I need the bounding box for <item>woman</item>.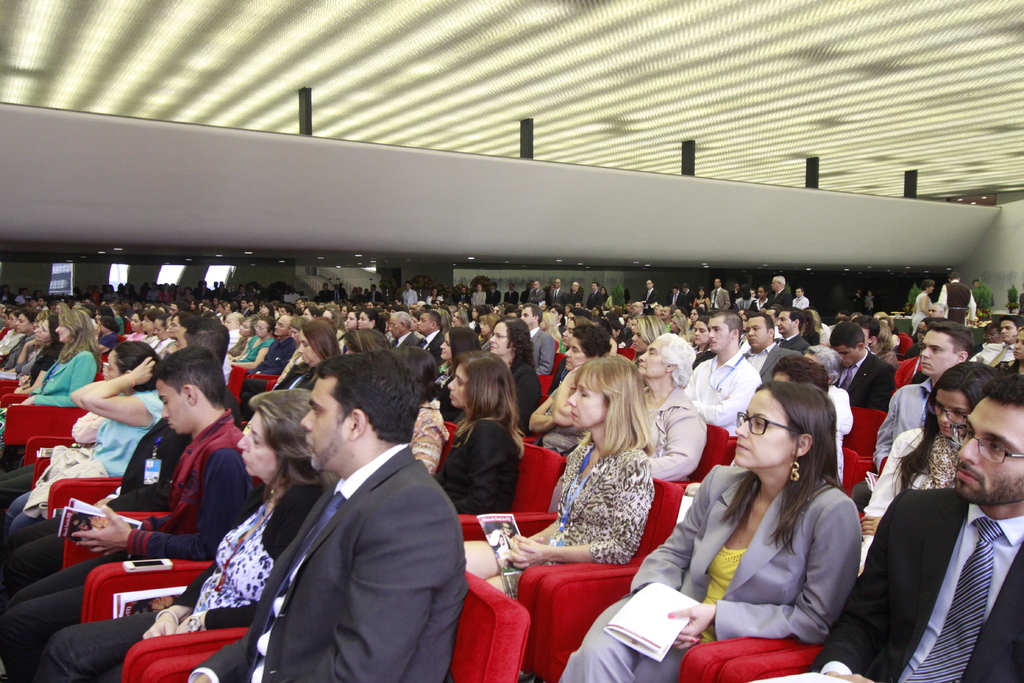
Here it is: 33/389/337/682.
